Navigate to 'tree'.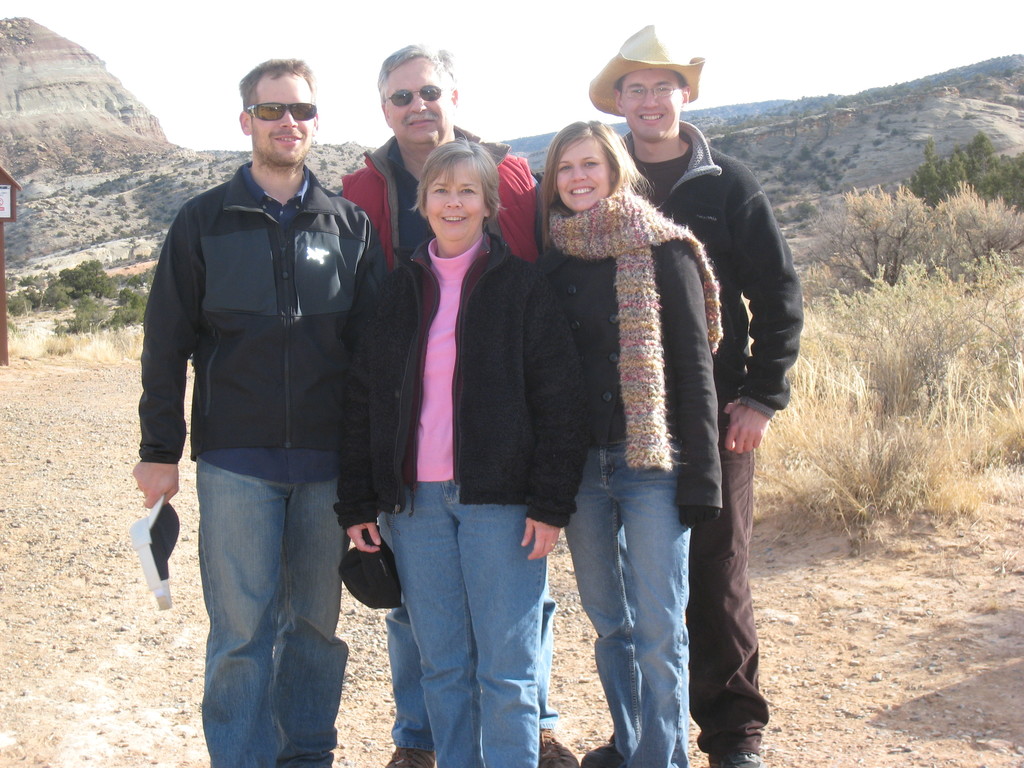
Navigation target: box(834, 190, 940, 280).
